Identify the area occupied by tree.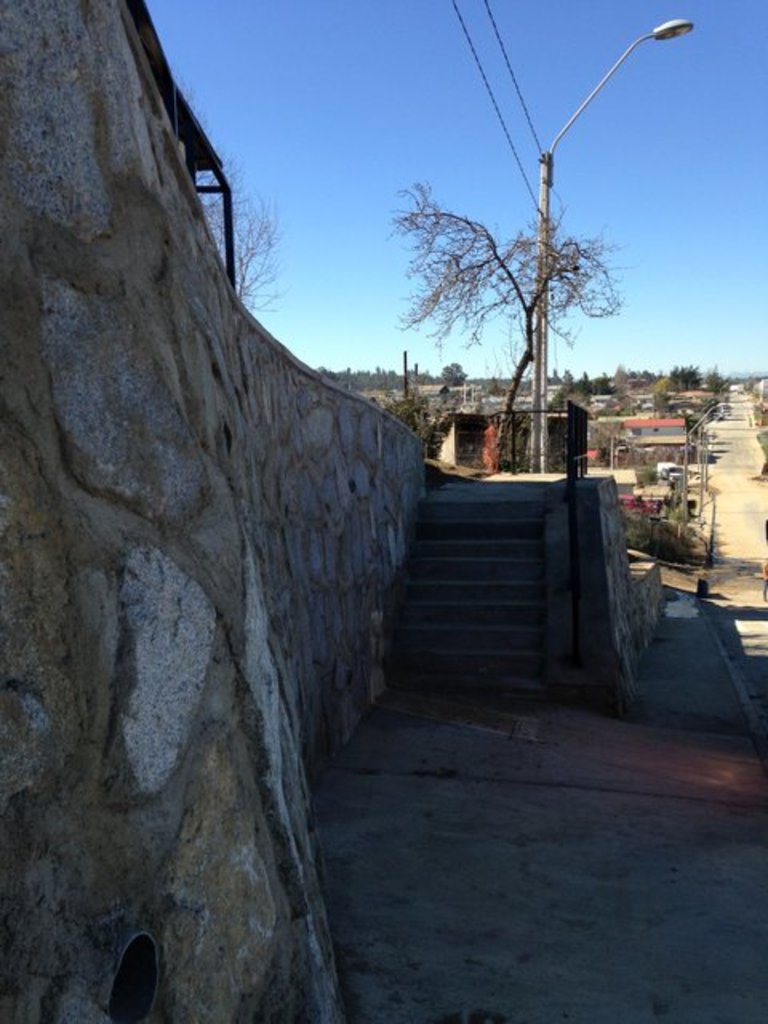
Area: [182,77,285,322].
